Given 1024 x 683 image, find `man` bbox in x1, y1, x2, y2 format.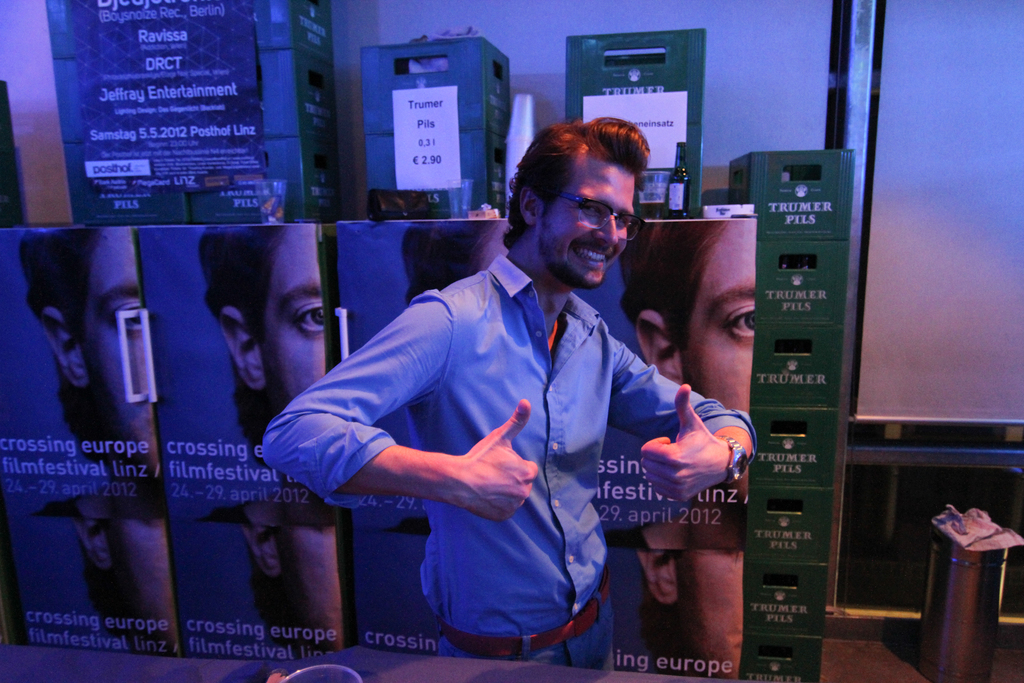
621, 219, 758, 413.
